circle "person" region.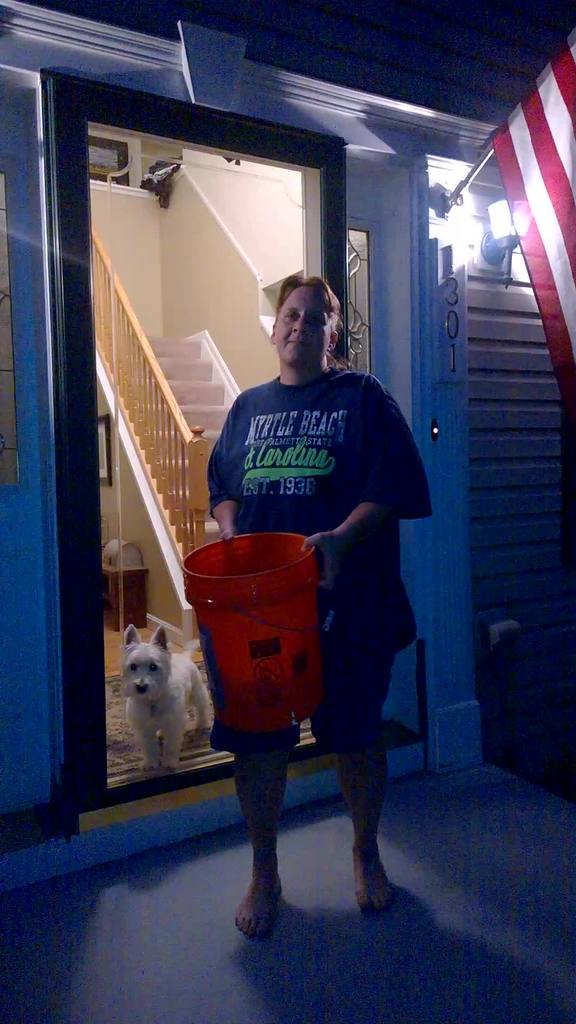
Region: [left=168, top=202, right=399, bottom=966].
